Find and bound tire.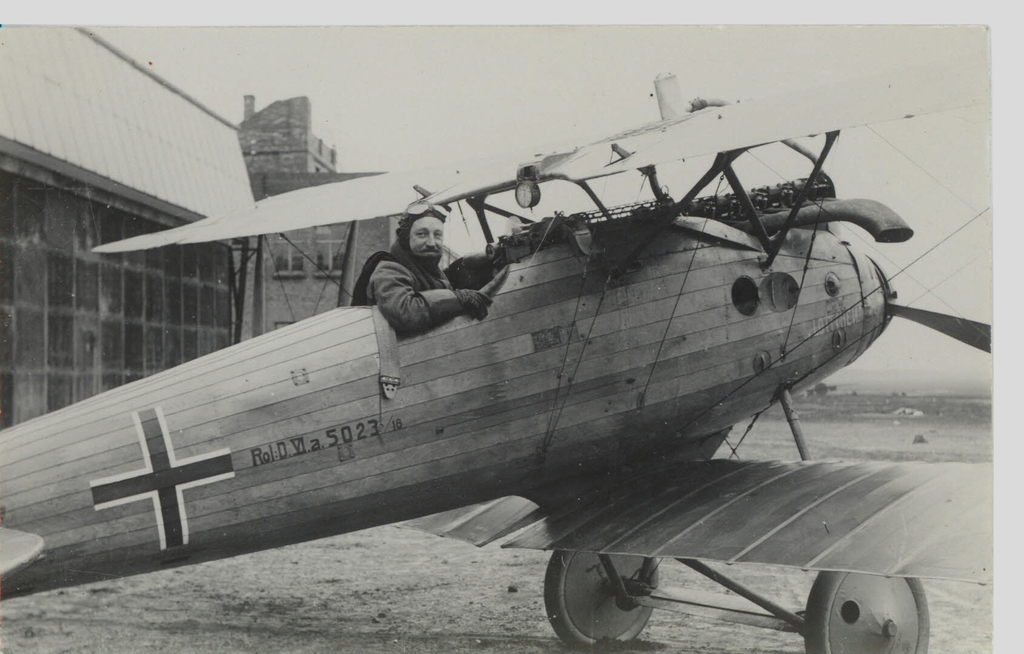
Bound: select_region(542, 549, 668, 650).
